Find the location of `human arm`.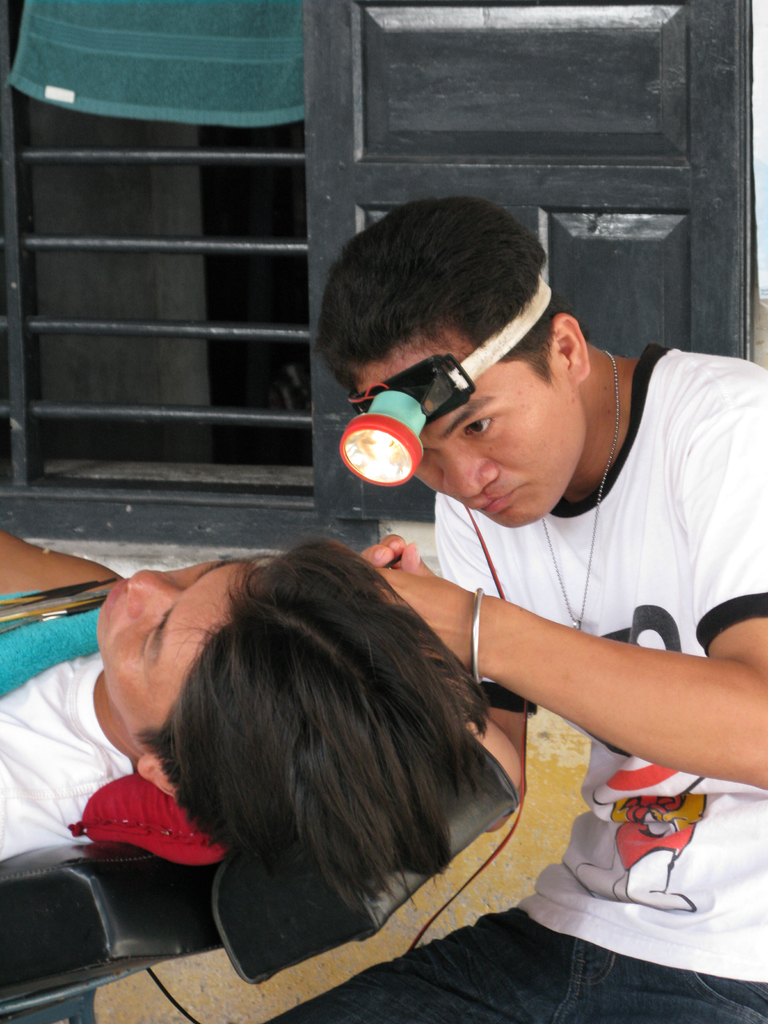
Location: crop(514, 594, 704, 789).
